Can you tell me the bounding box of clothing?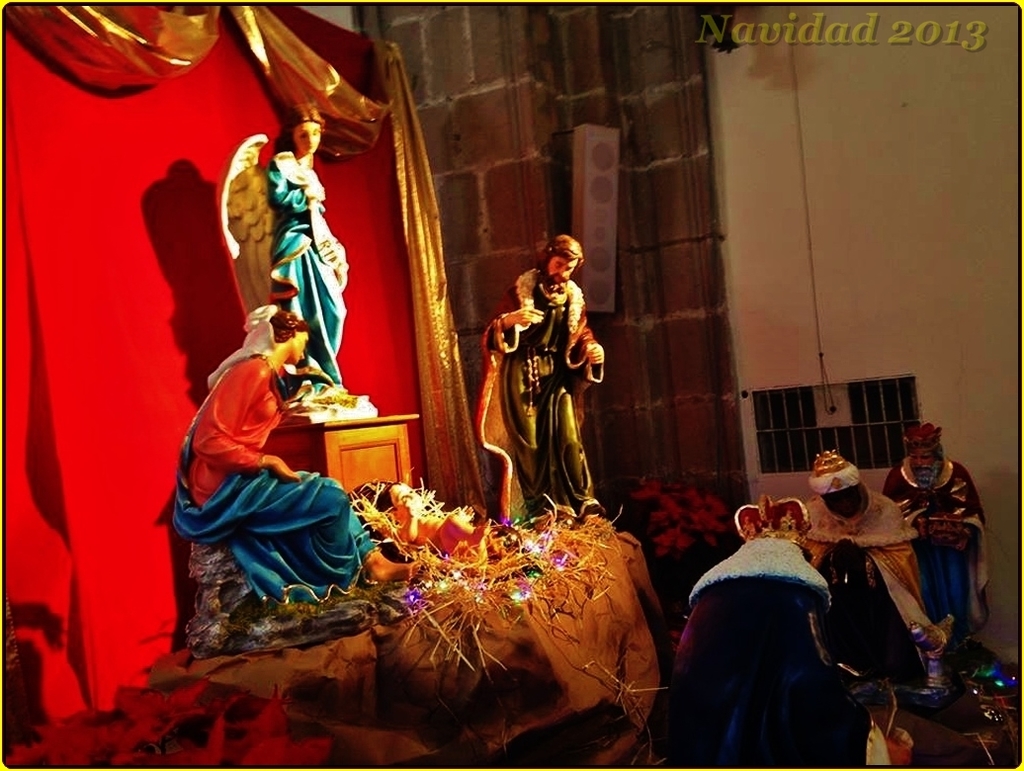
locate(482, 267, 605, 518).
